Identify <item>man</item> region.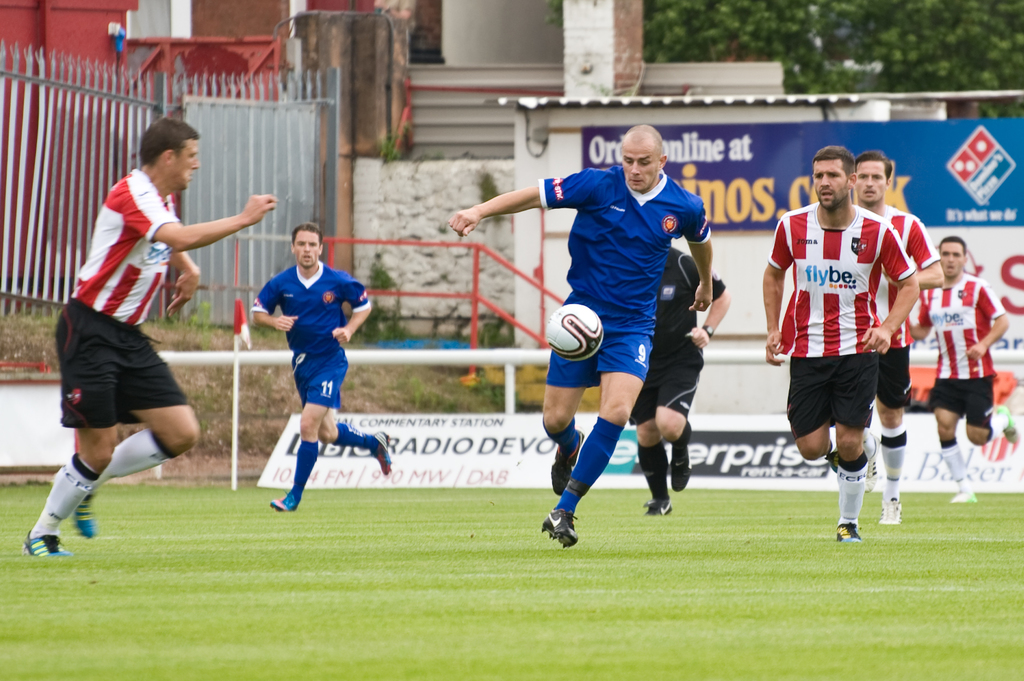
Region: bbox(251, 223, 392, 511).
